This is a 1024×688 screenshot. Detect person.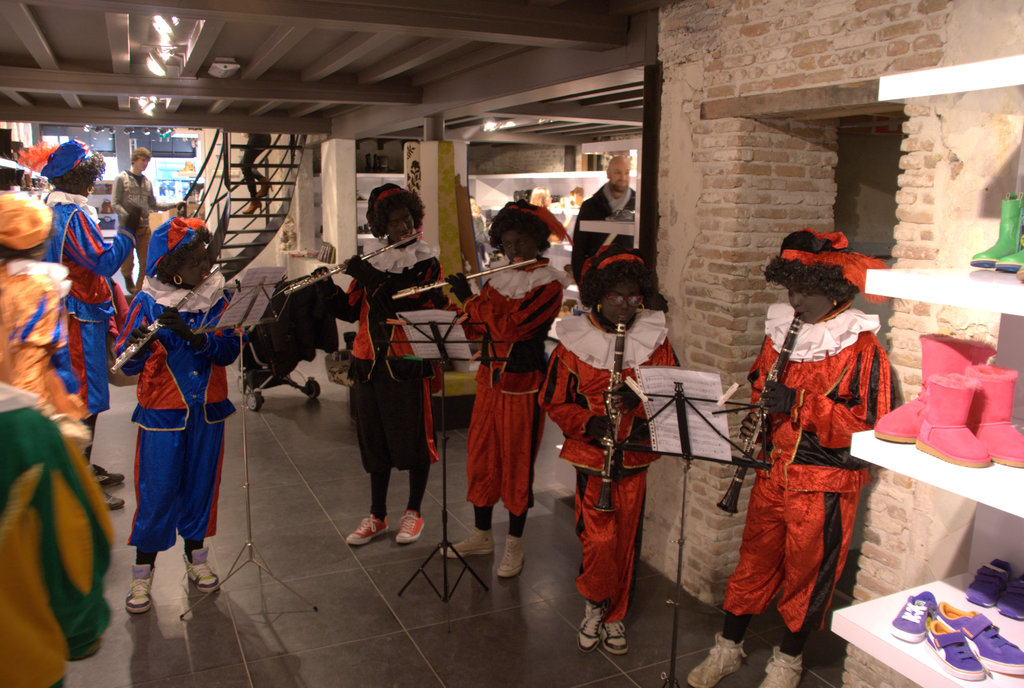
l=530, t=188, r=552, b=205.
